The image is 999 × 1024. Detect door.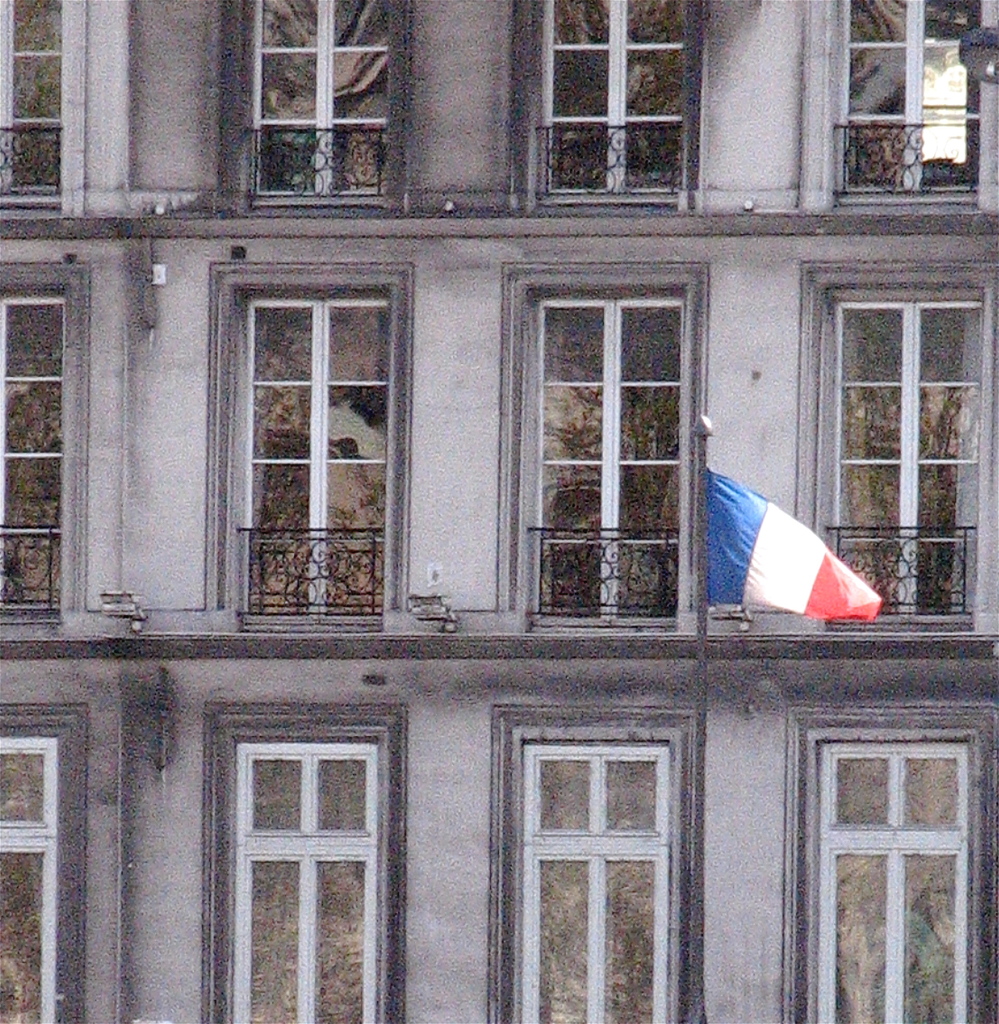
Detection: detection(250, 1, 383, 198).
